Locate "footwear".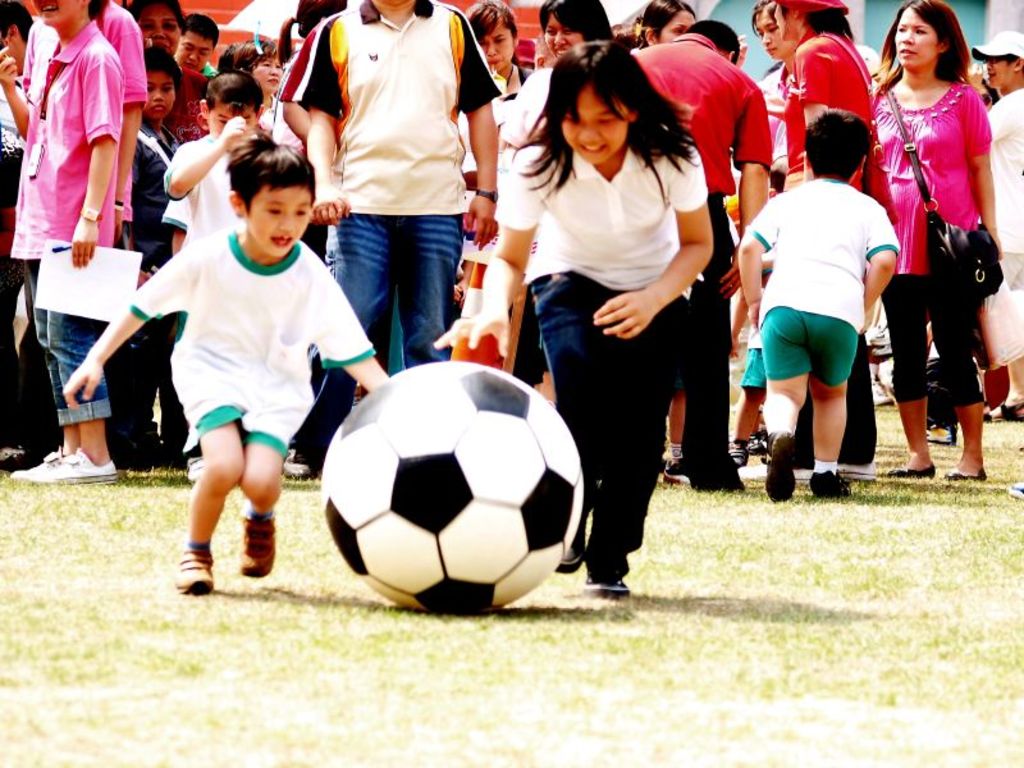
Bounding box: bbox=[943, 468, 987, 480].
